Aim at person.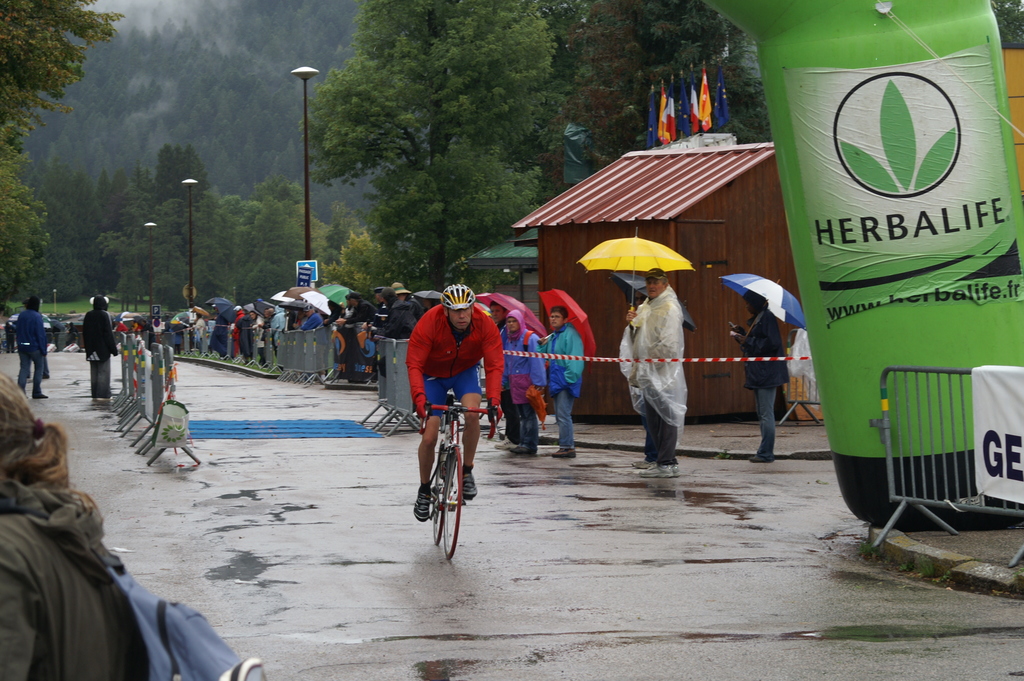
Aimed at Rect(504, 301, 547, 455).
